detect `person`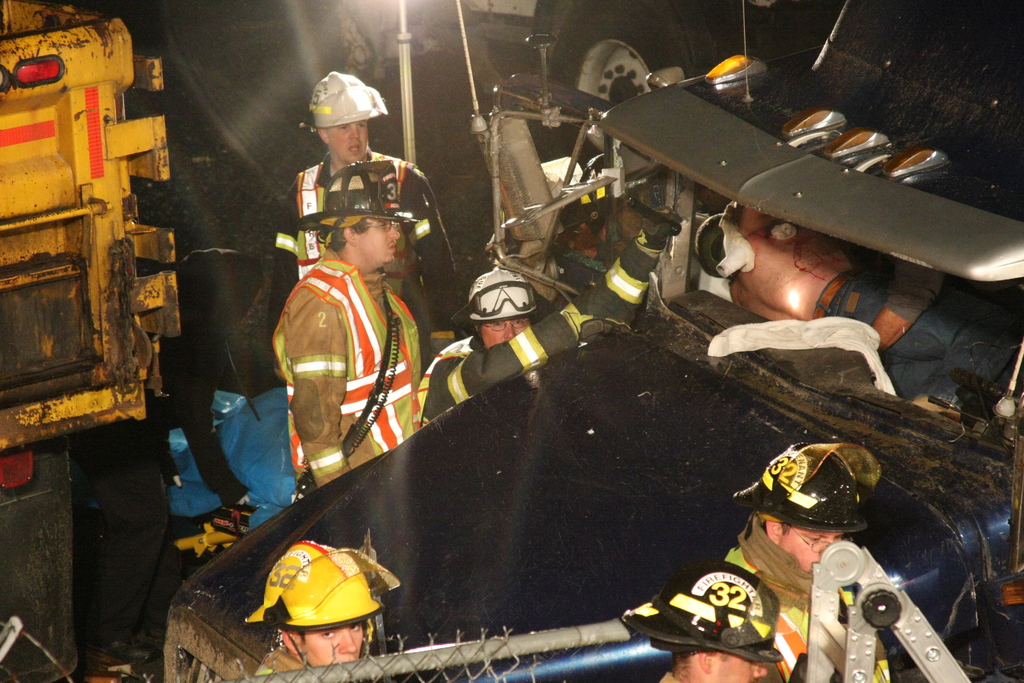
BBox(273, 156, 425, 498)
